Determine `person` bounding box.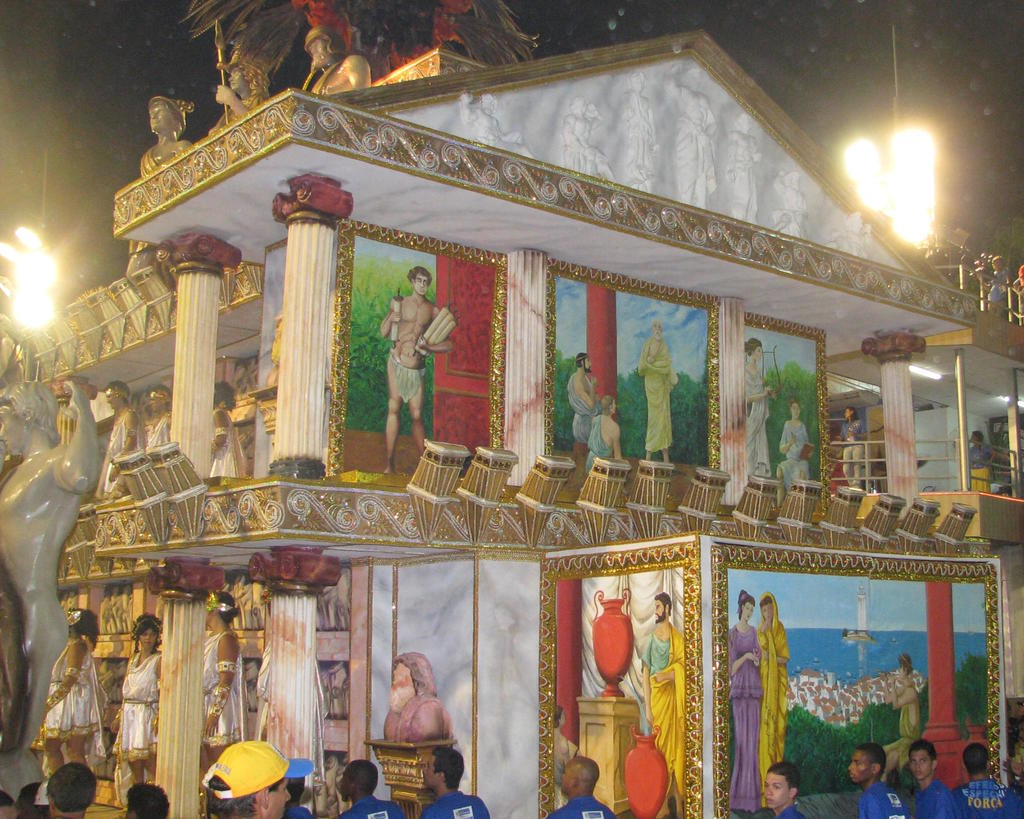
Determined: [969,429,997,491].
